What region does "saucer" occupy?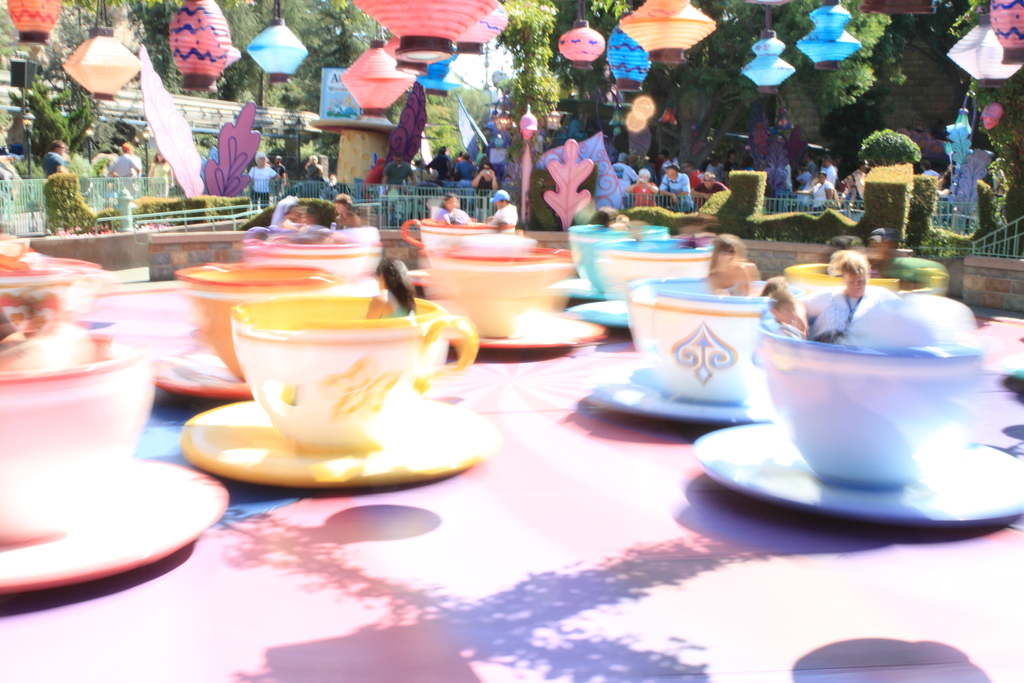
Rect(180, 399, 492, 488).
